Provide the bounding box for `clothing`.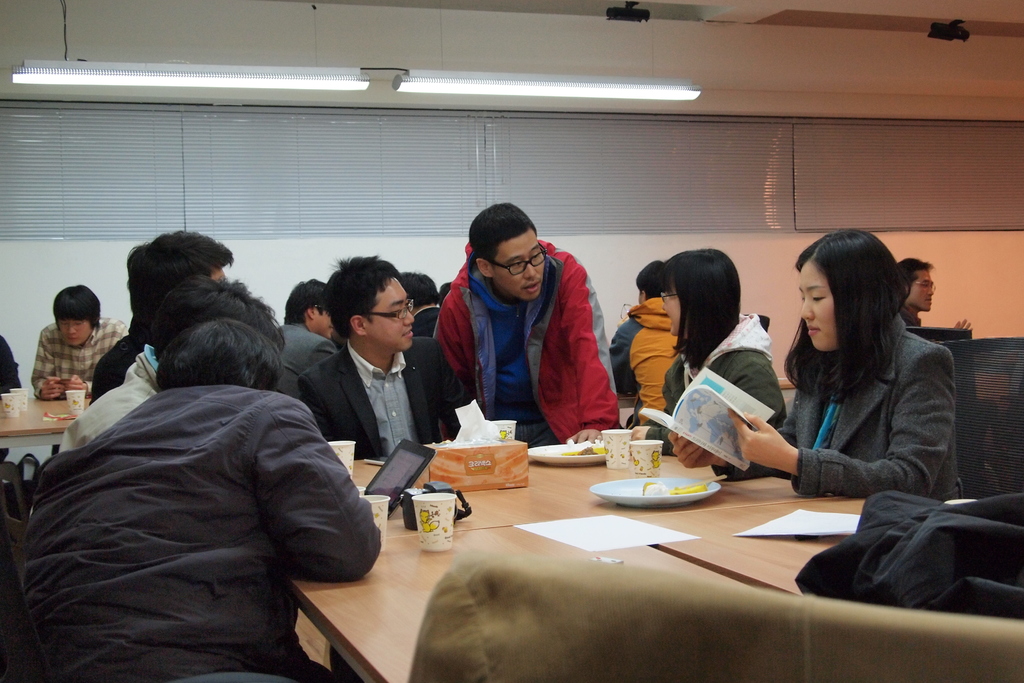
88:329:136:391.
